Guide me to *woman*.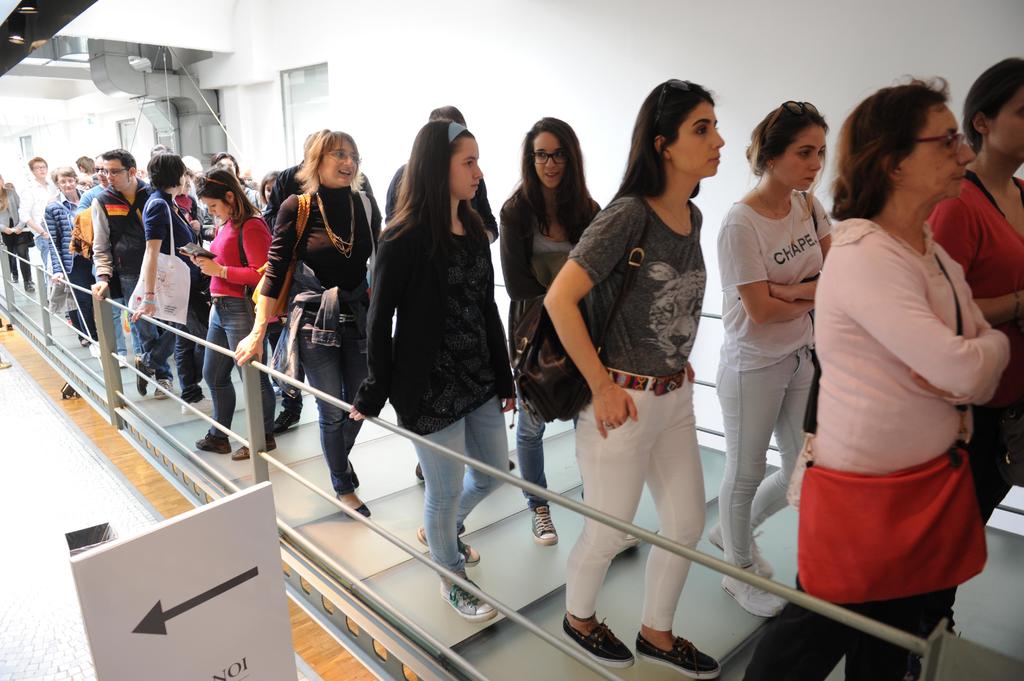
Guidance: bbox=(714, 95, 833, 621).
